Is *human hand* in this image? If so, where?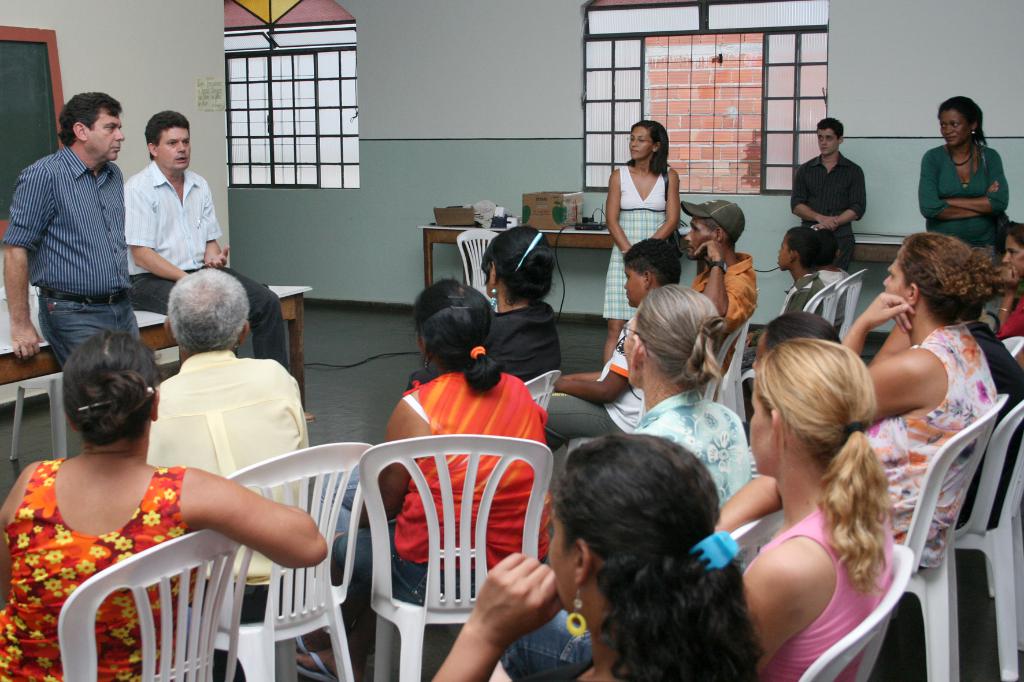
Yes, at bbox=(998, 265, 1019, 294).
